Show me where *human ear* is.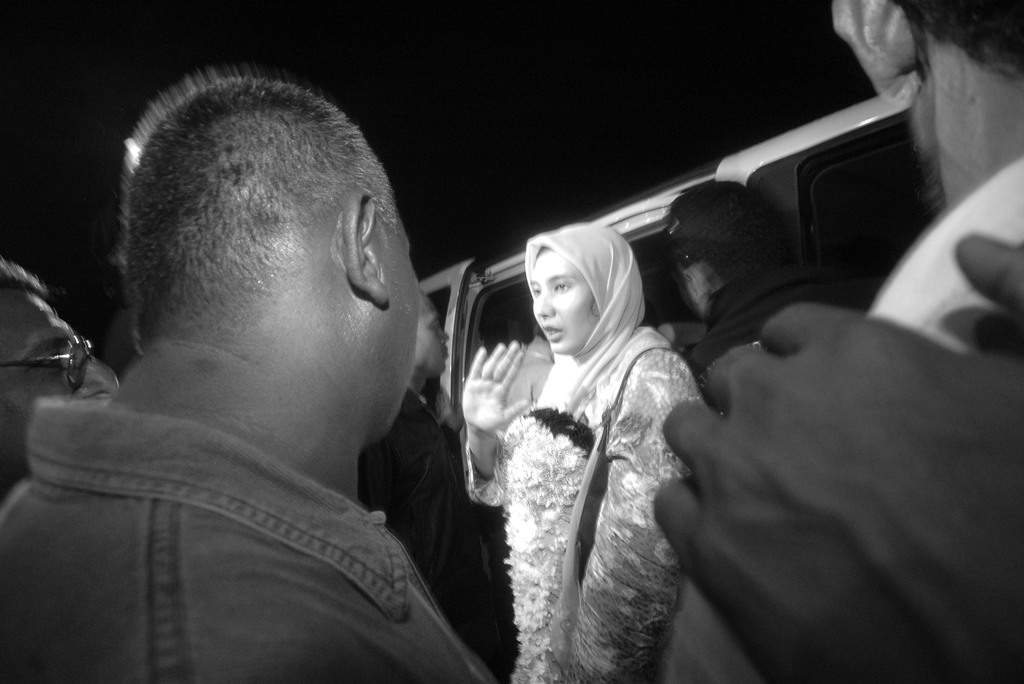
*human ear* is at 830:0:932:105.
